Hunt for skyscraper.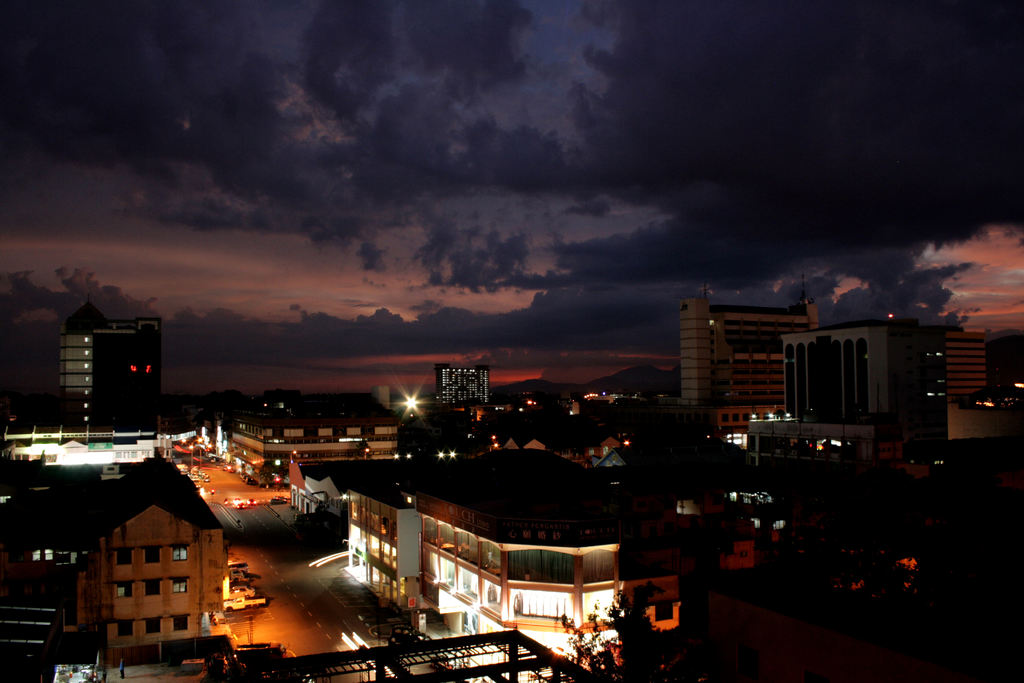
Hunted down at <box>437,363,490,407</box>.
